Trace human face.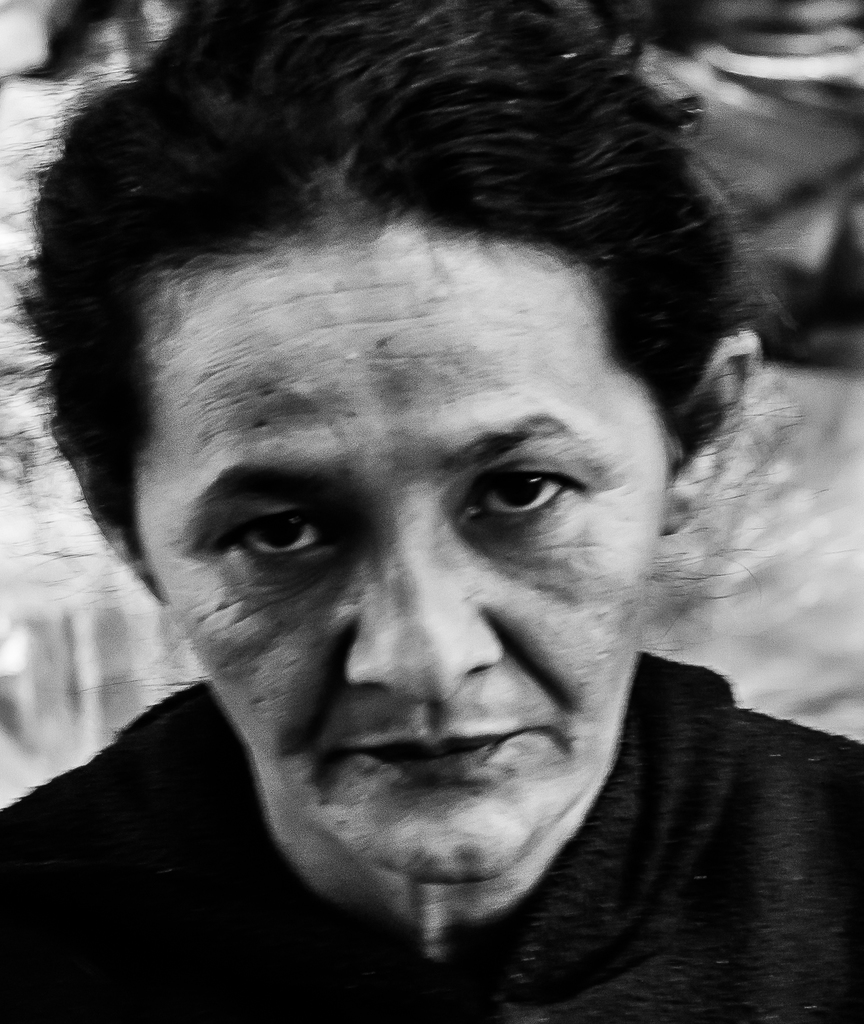
Traced to (136, 204, 681, 876).
